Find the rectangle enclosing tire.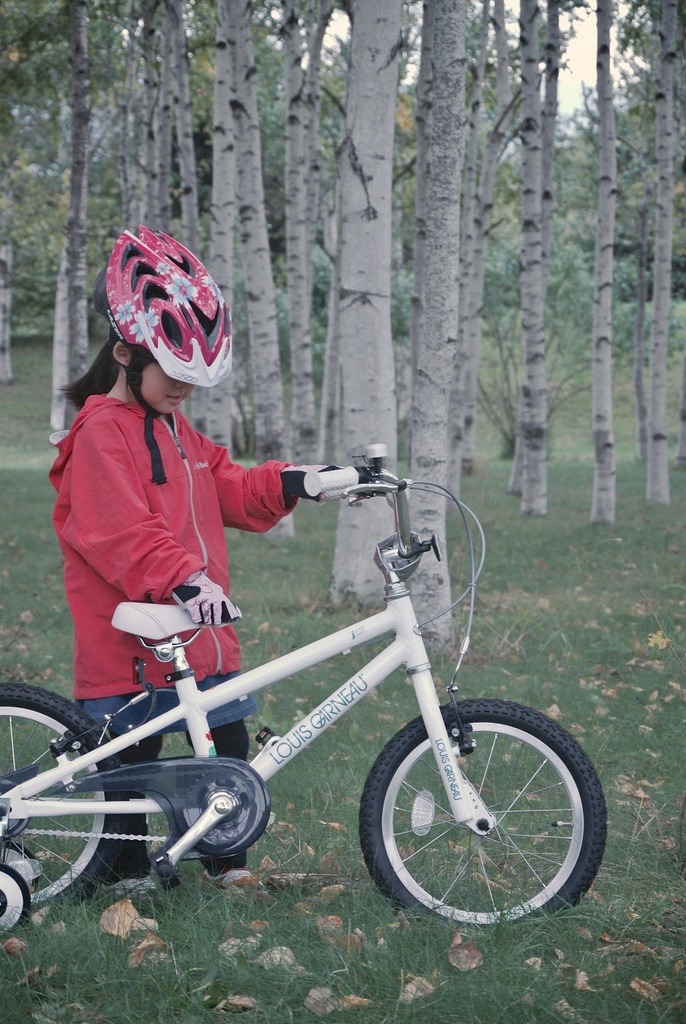
<region>359, 701, 606, 935</region>.
